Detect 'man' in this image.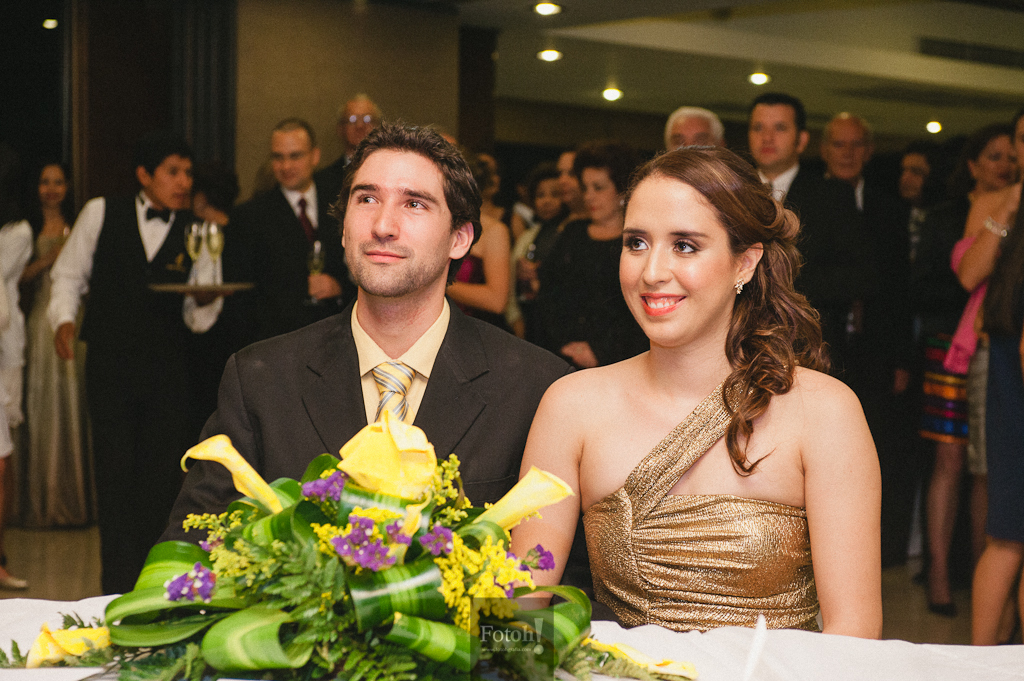
Detection: pyautogui.locateOnScreen(320, 86, 386, 188).
